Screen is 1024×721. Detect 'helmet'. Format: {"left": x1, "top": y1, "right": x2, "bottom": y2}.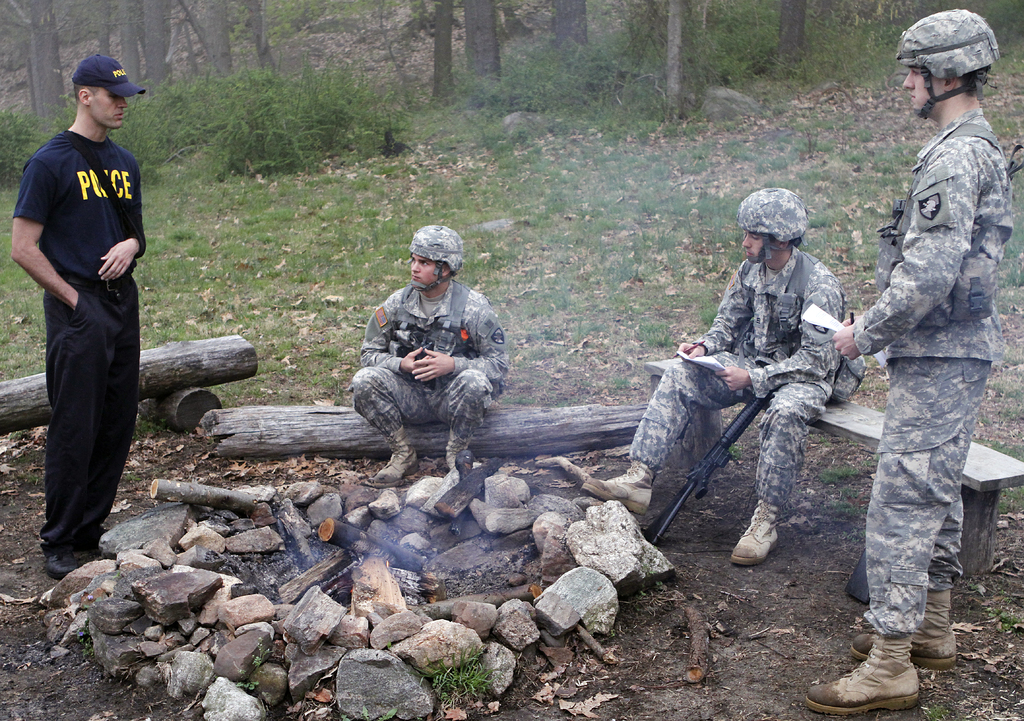
{"left": 402, "top": 228, "right": 465, "bottom": 294}.
